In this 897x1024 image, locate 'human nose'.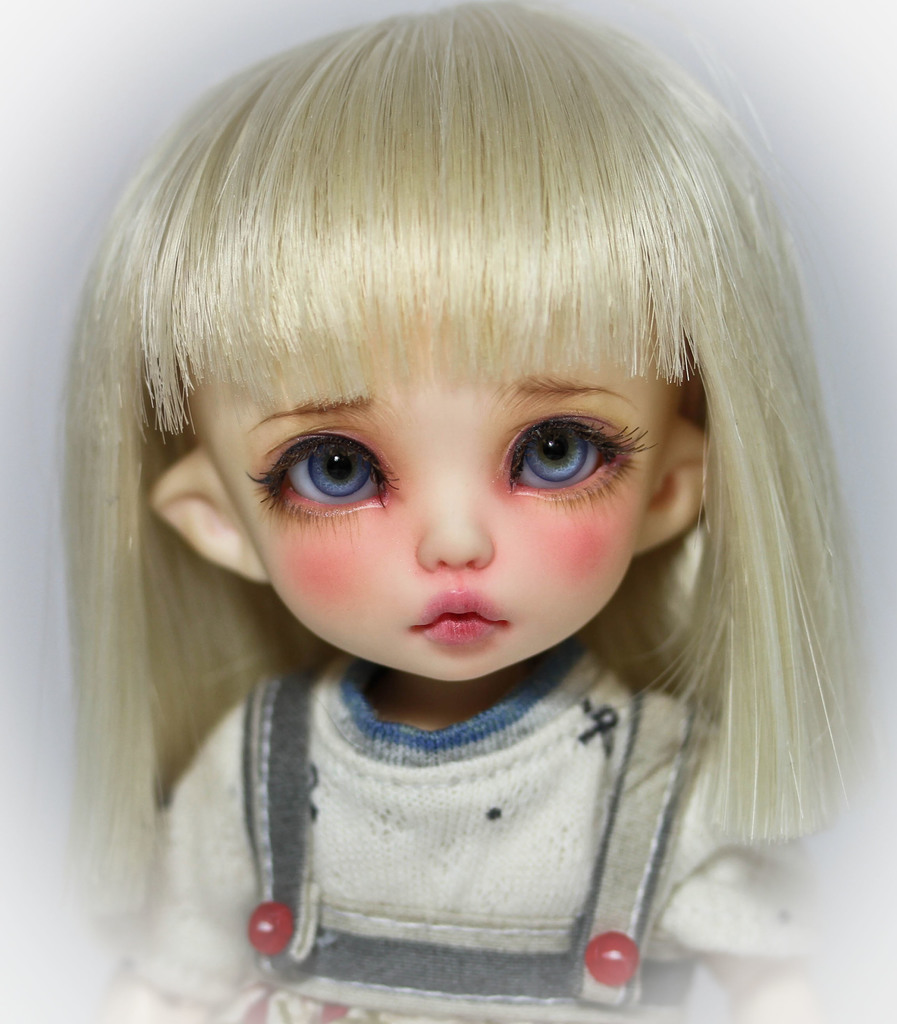
Bounding box: {"left": 418, "top": 462, "right": 497, "bottom": 569}.
